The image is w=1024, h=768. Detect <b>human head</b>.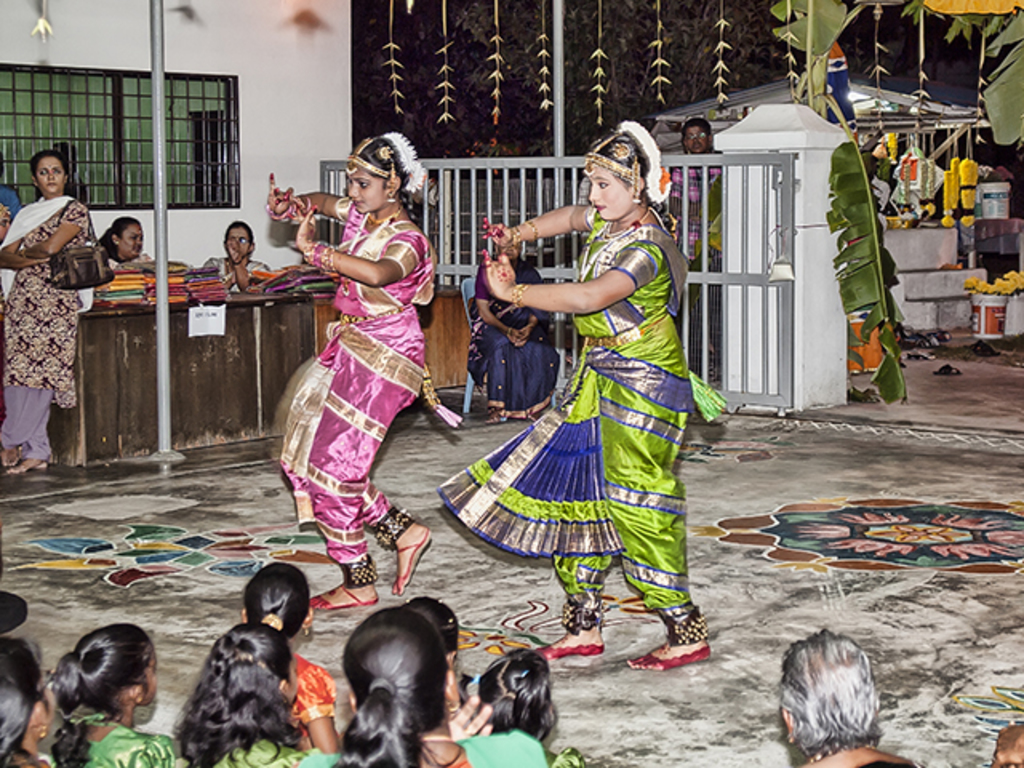
Detection: <region>237, 558, 312, 648</region>.
